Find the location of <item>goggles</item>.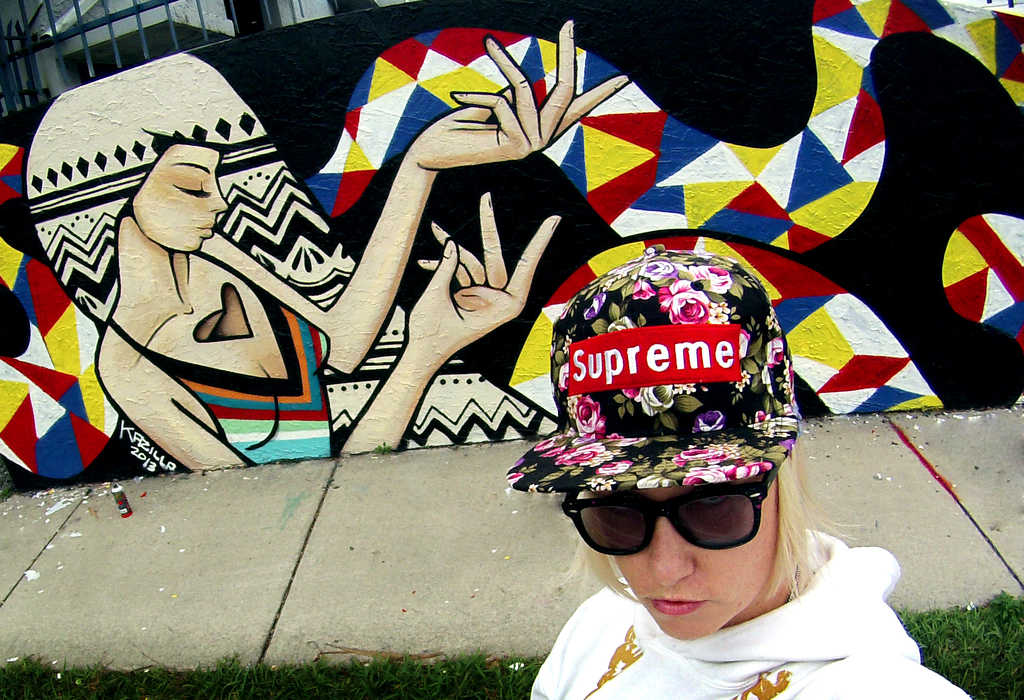
Location: Rect(559, 458, 800, 577).
